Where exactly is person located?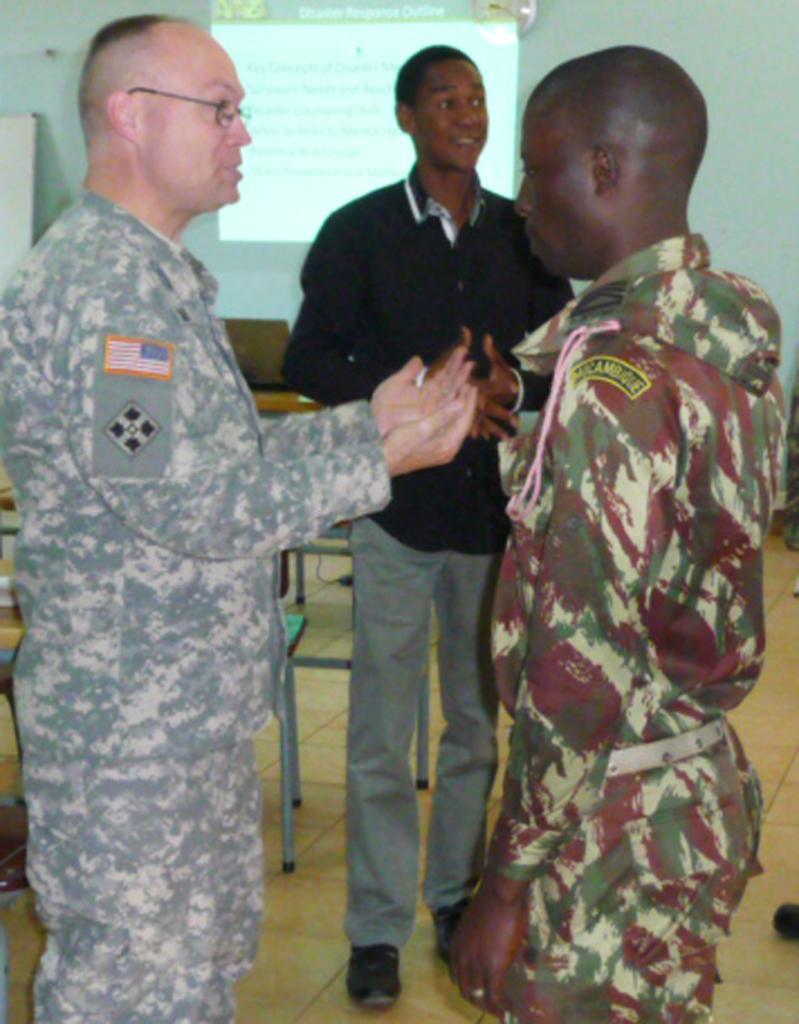
Its bounding box is select_region(13, 24, 416, 1013).
